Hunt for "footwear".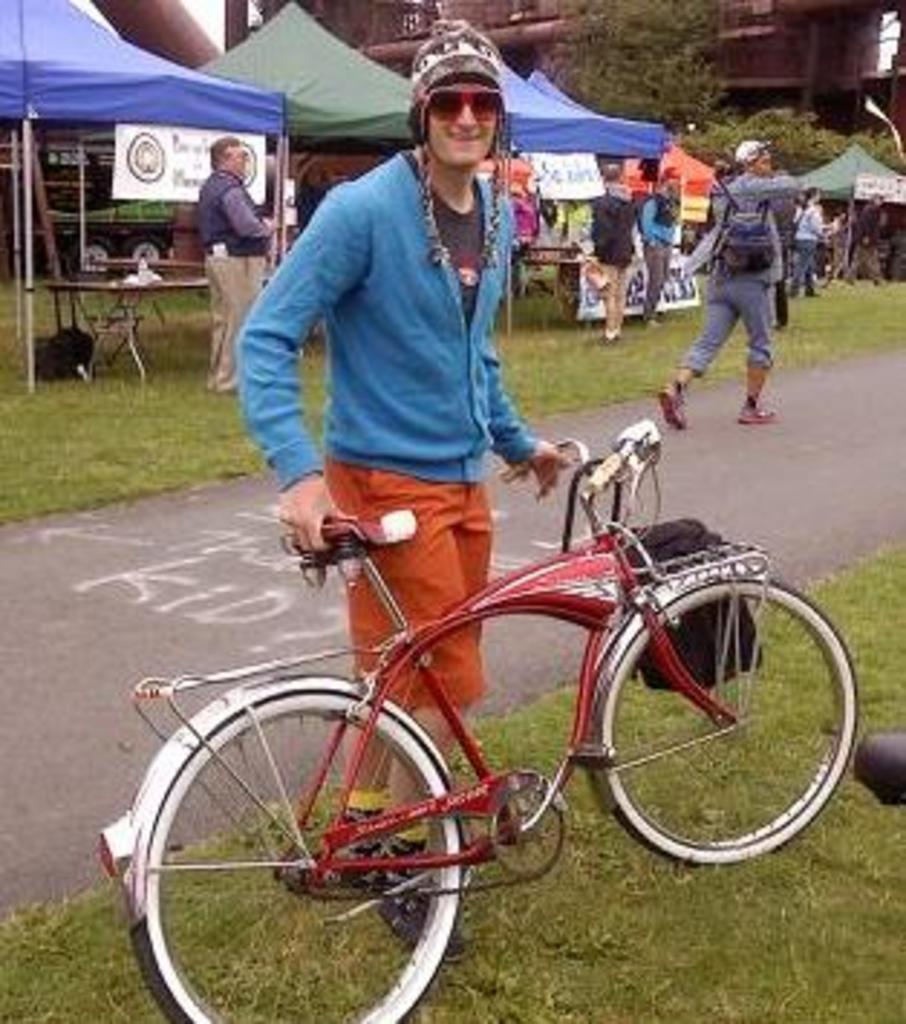
Hunted down at [left=742, top=404, right=776, bottom=427].
